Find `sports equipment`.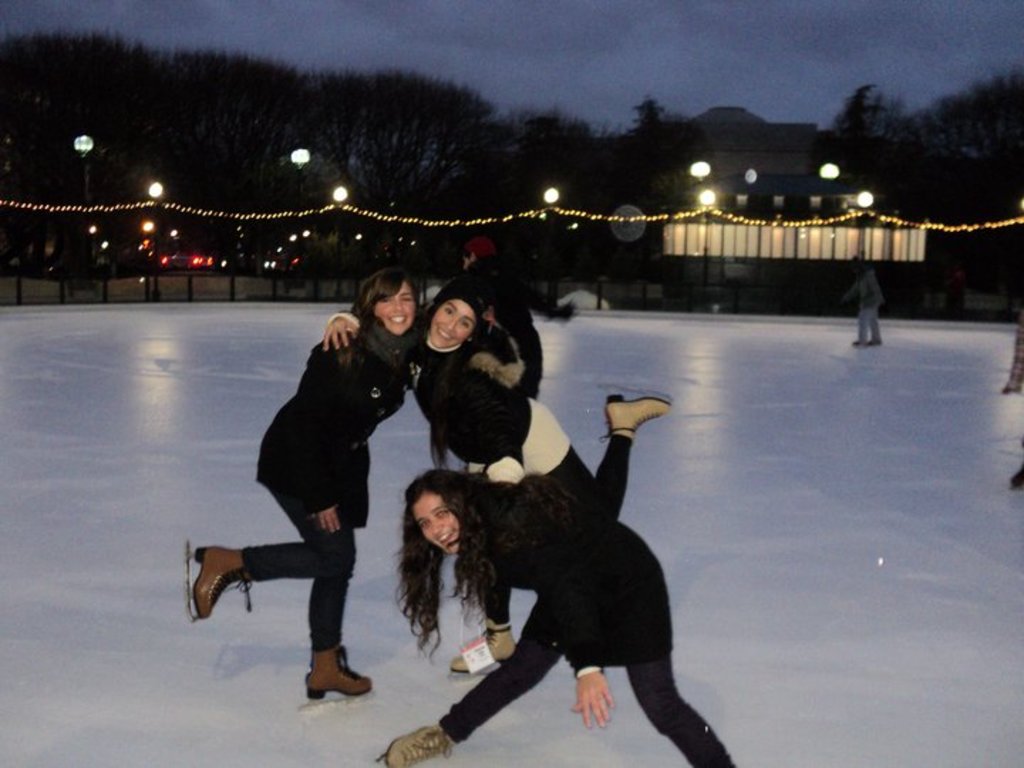
bbox(1010, 452, 1023, 488).
